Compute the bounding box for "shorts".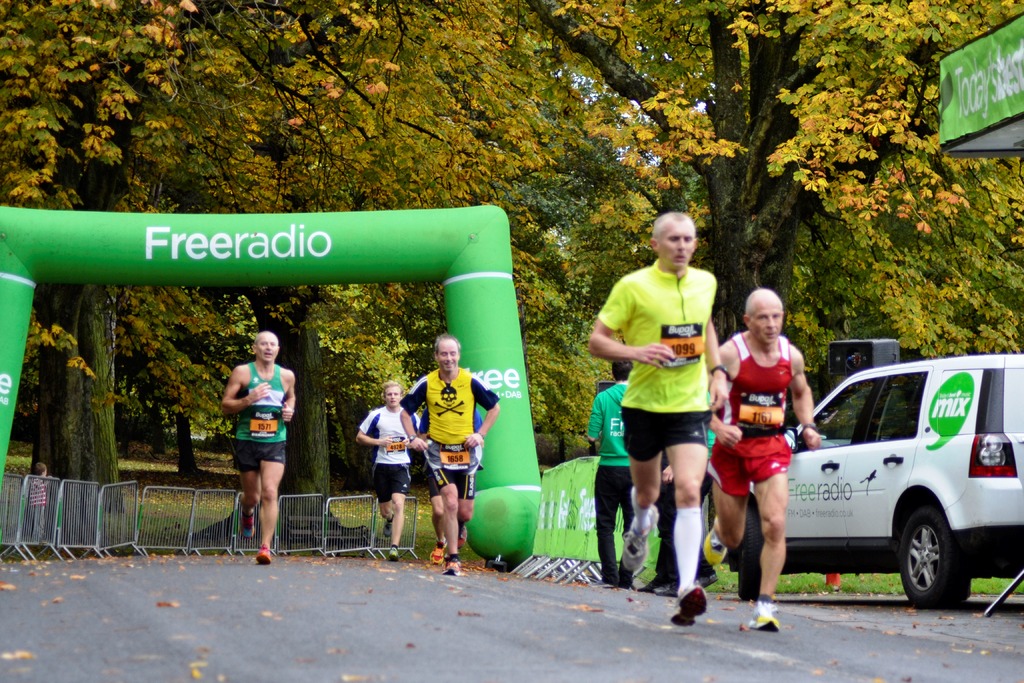
select_region(620, 404, 713, 462).
